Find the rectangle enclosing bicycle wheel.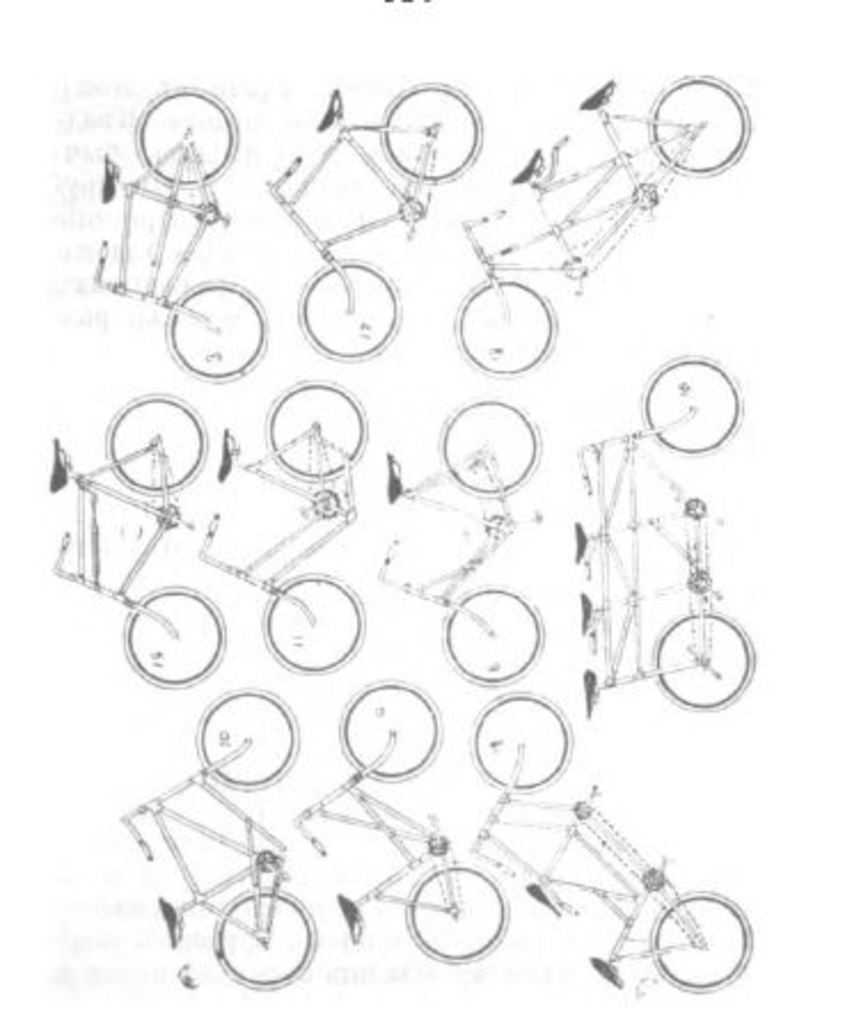
pyautogui.locateOnScreen(410, 871, 511, 960).
